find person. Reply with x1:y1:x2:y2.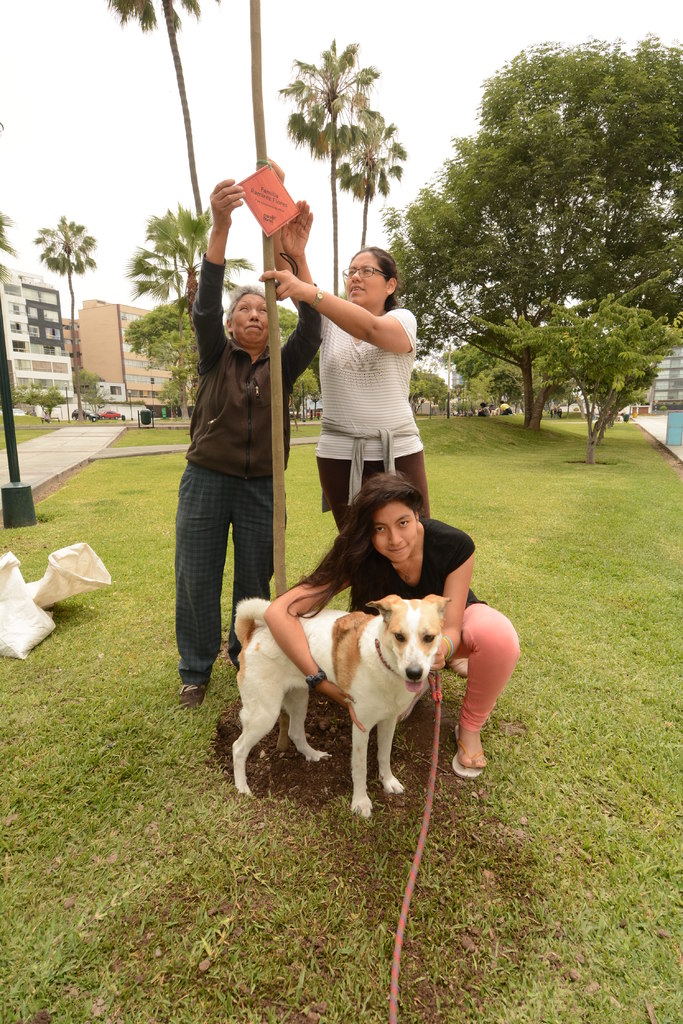
182:211:322:719.
